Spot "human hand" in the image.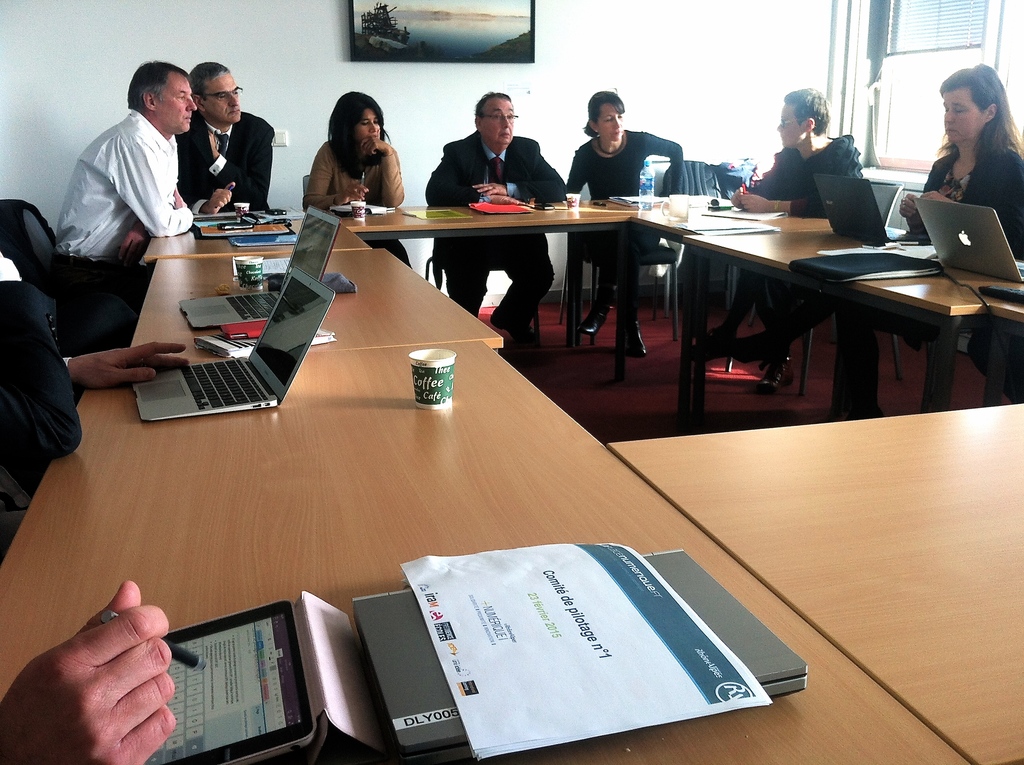
"human hand" found at [902, 191, 920, 221].
